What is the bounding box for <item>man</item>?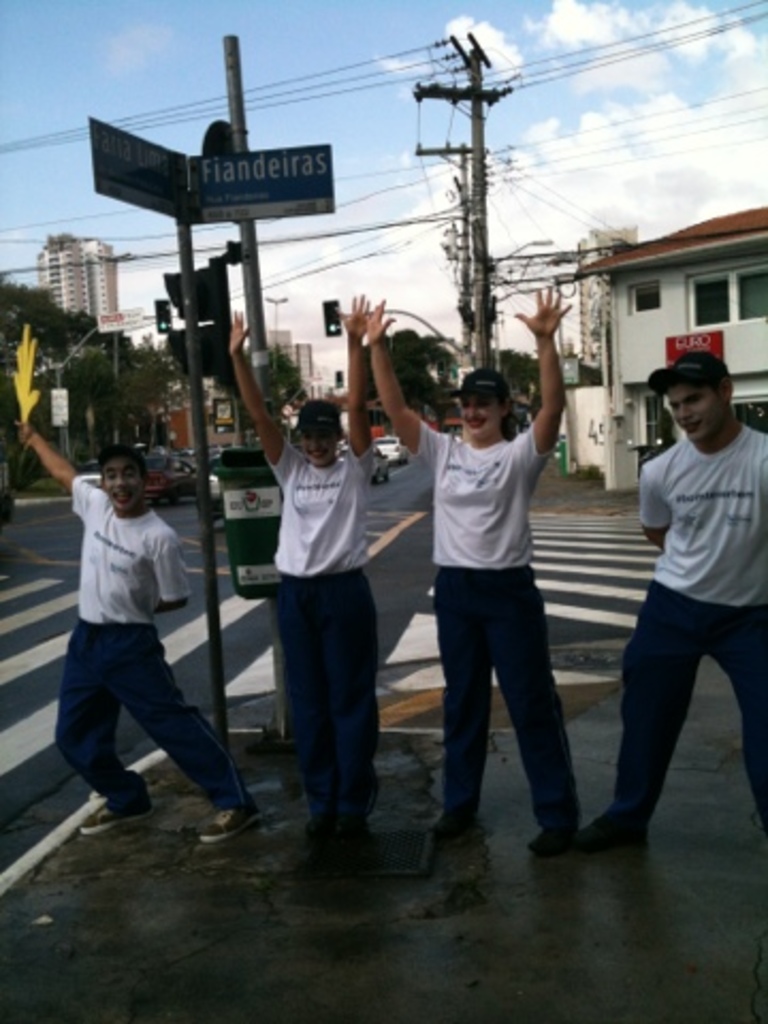
582 311 767 855.
